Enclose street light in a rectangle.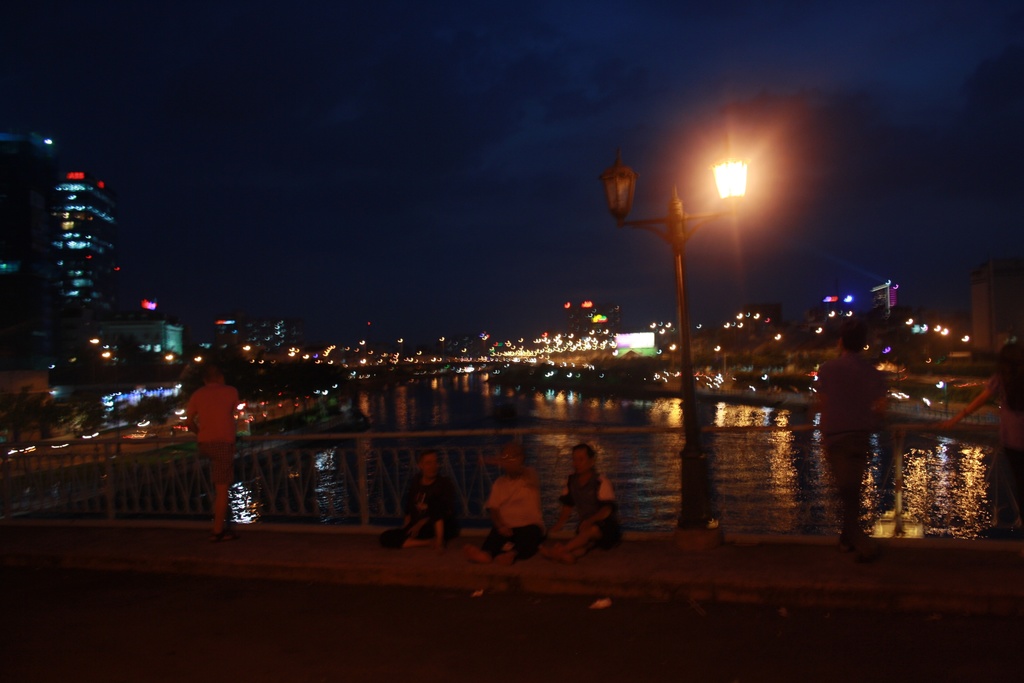
x1=594, y1=145, x2=753, y2=431.
